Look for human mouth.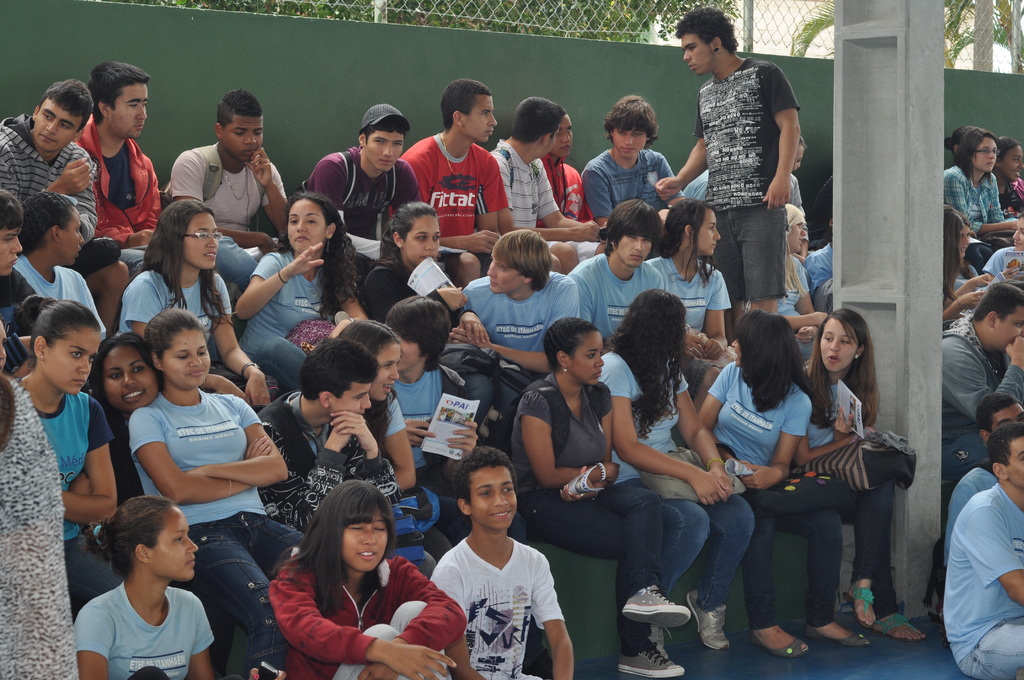
Found: box(383, 383, 394, 392).
